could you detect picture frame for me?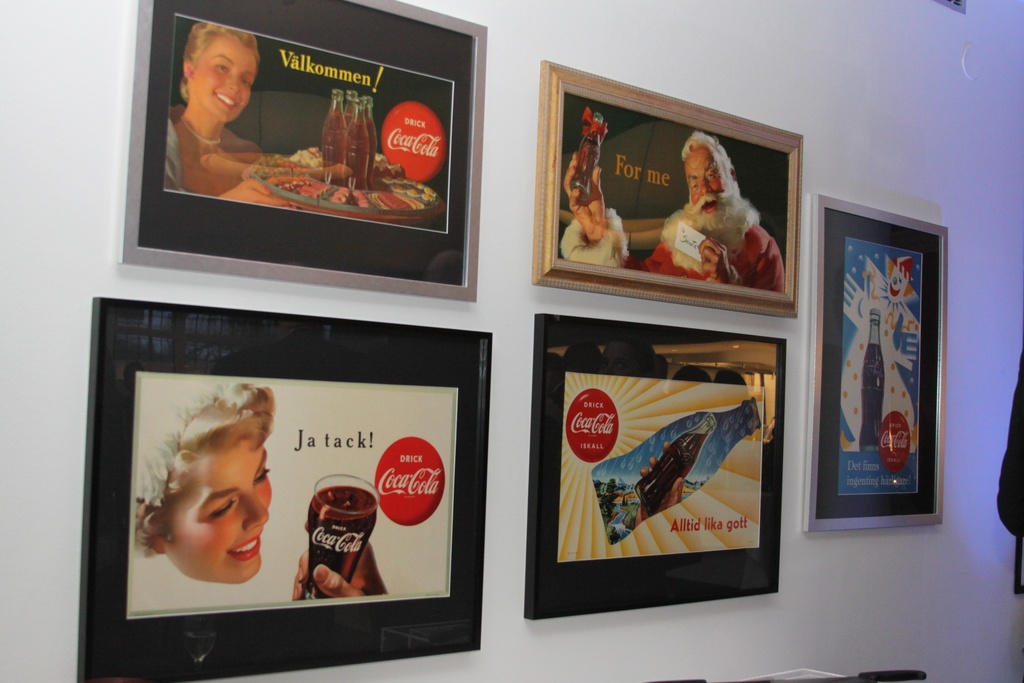
Detection result: (524,306,777,618).
